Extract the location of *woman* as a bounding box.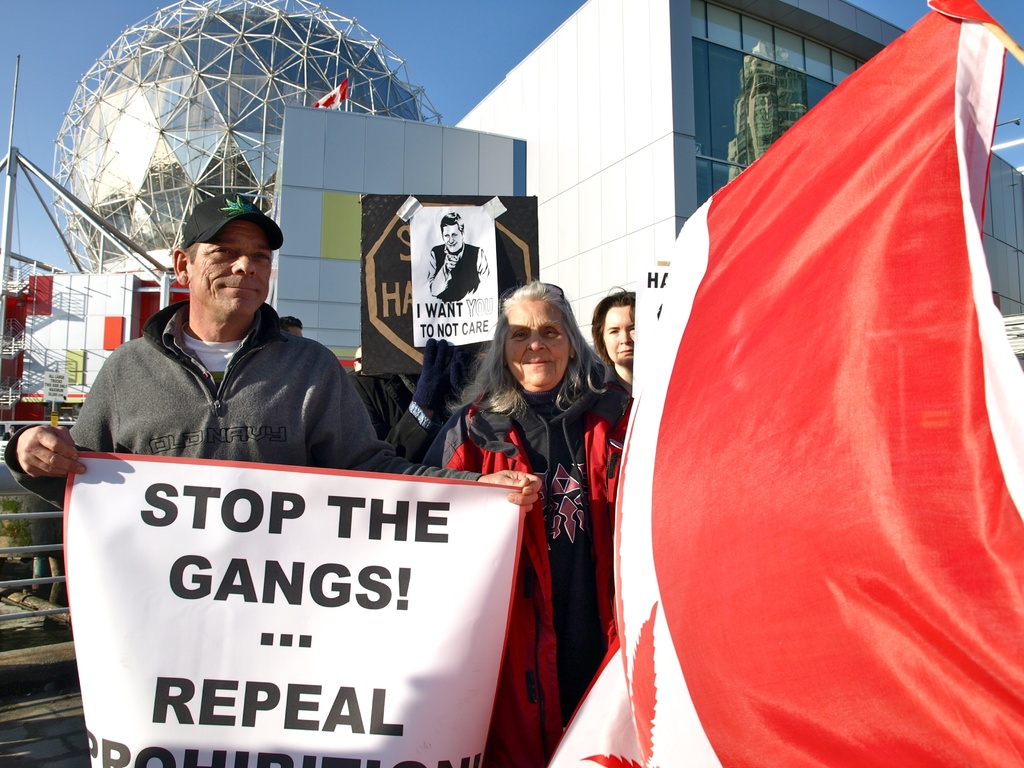
crop(426, 278, 639, 767).
